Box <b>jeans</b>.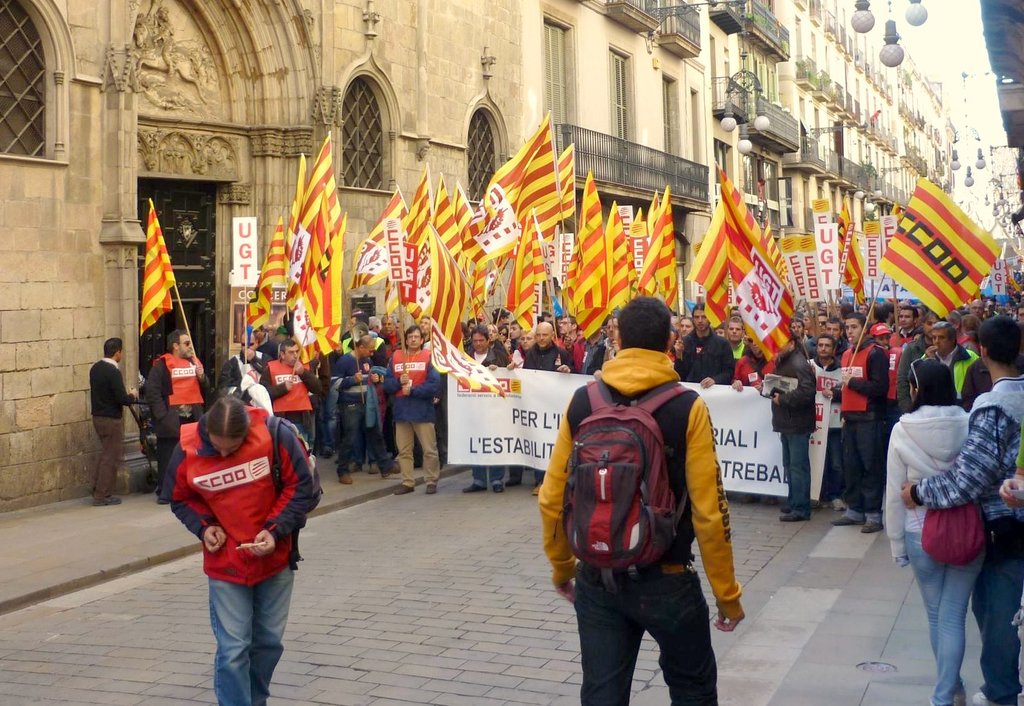
328 388 342 450.
